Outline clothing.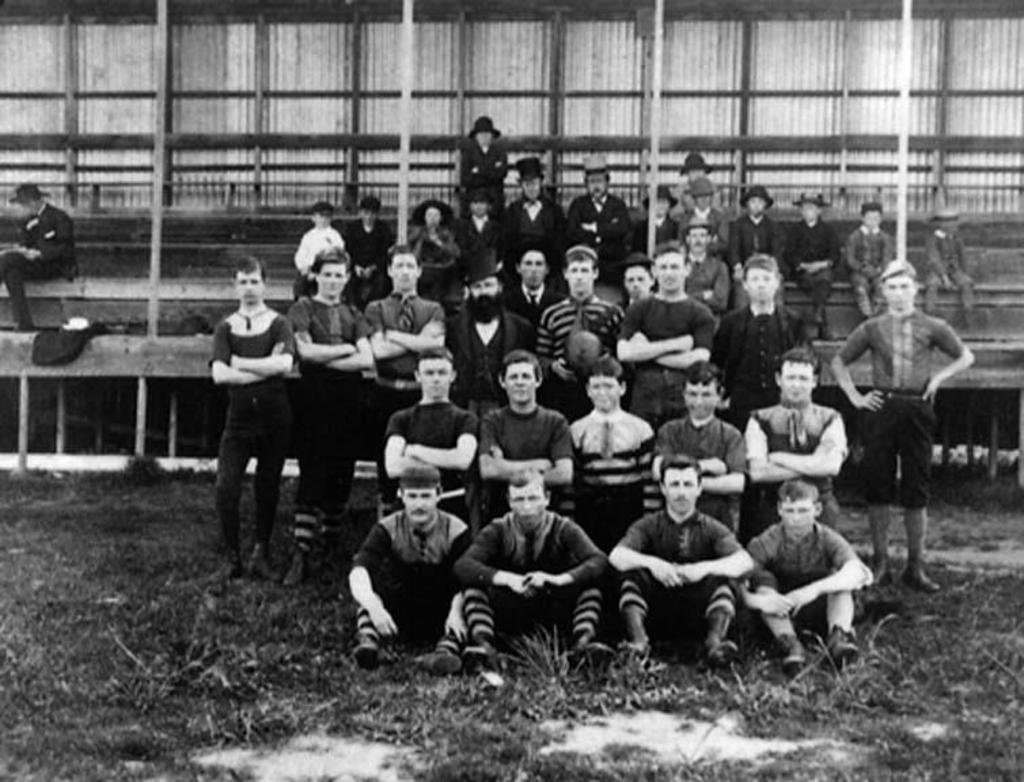
Outline: bbox=(781, 213, 838, 297).
